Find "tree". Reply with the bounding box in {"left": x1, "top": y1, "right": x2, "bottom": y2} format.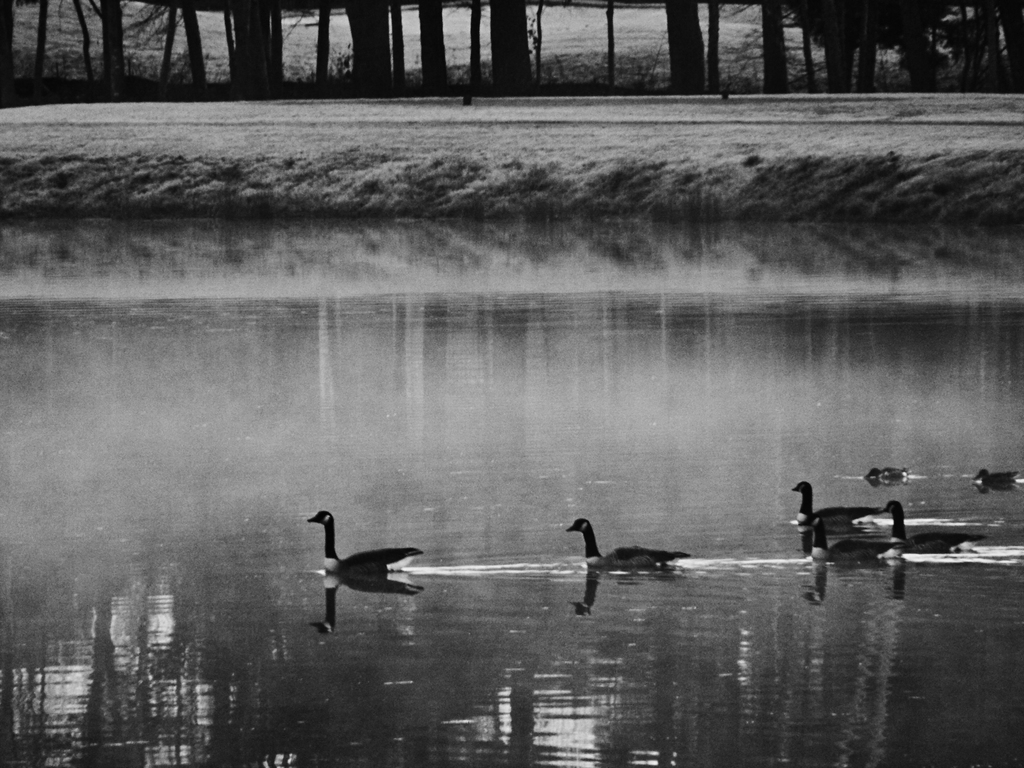
{"left": 803, "top": 27, "right": 817, "bottom": 89}.
